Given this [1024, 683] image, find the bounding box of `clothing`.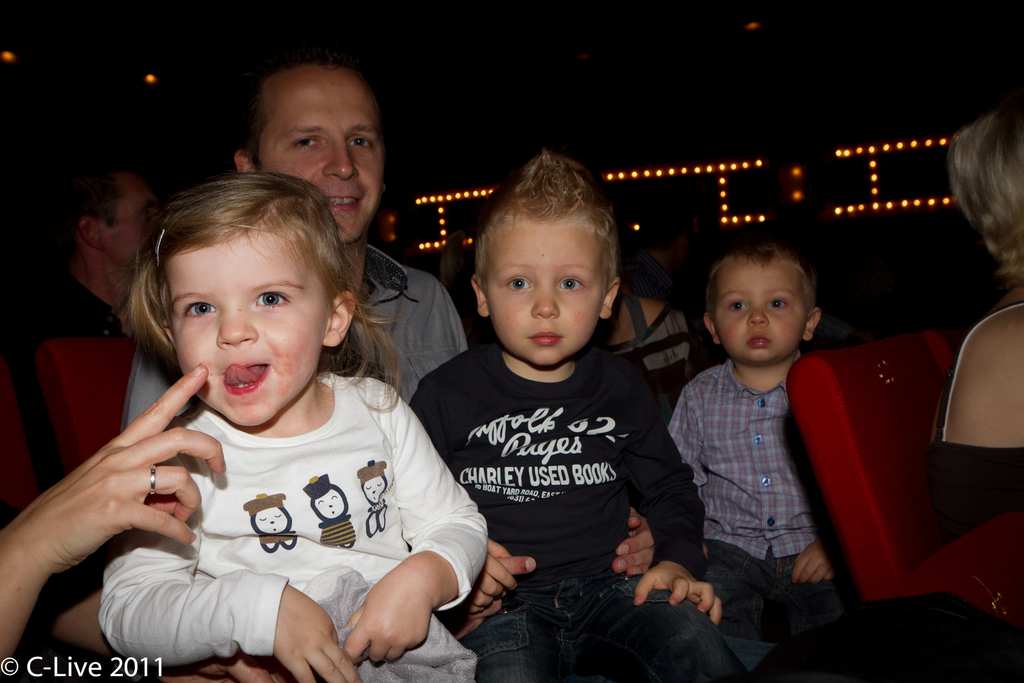
BBox(398, 333, 814, 682).
